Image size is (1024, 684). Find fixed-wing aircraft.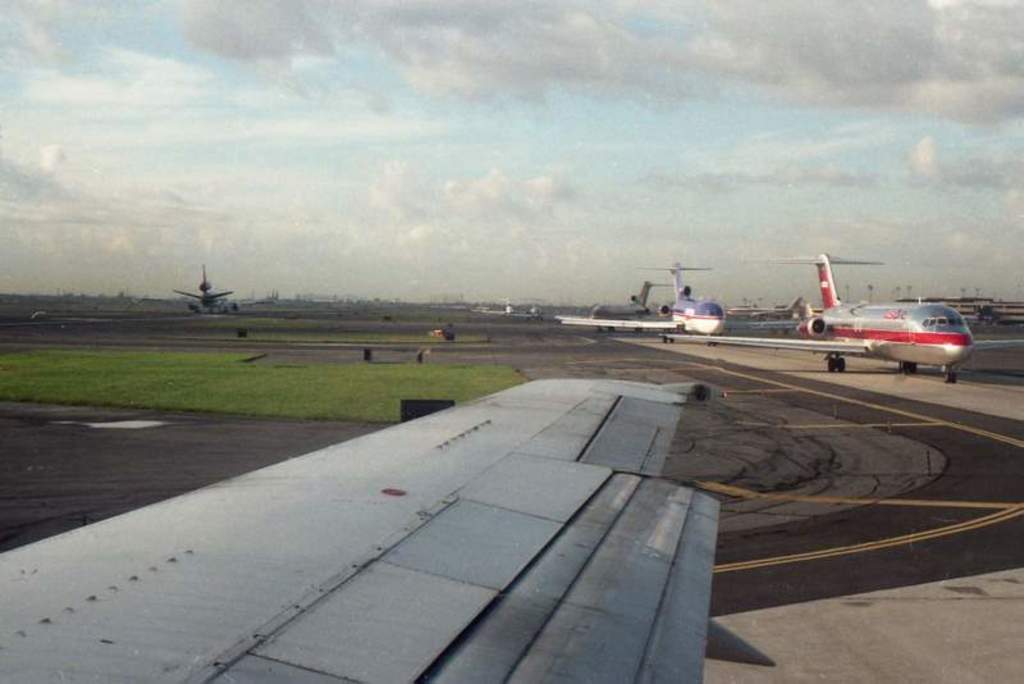
[left=558, top=252, right=823, bottom=346].
